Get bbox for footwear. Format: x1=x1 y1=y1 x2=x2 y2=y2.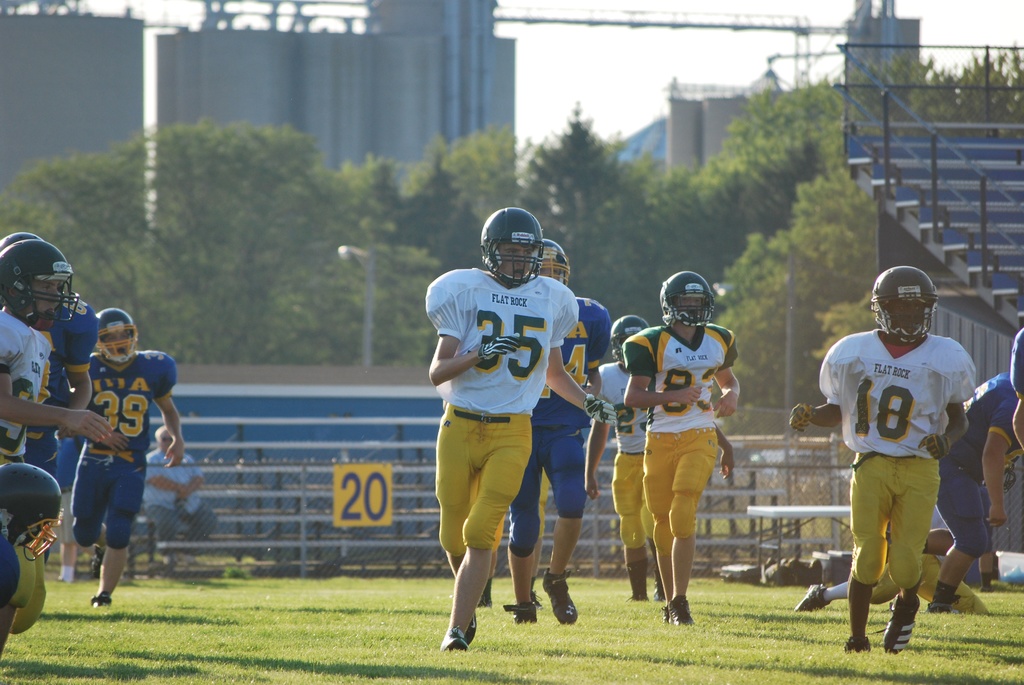
x1=545 y1=569 x2=580 y2=625.
